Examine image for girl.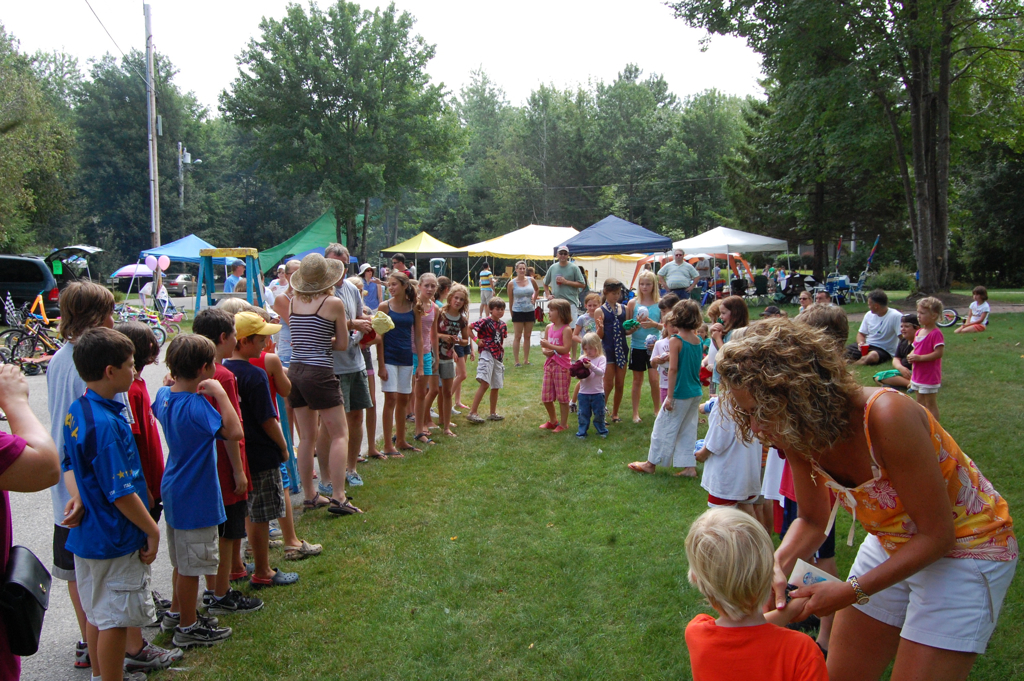
Examination result: bbox(372, 269, 420, 448).
